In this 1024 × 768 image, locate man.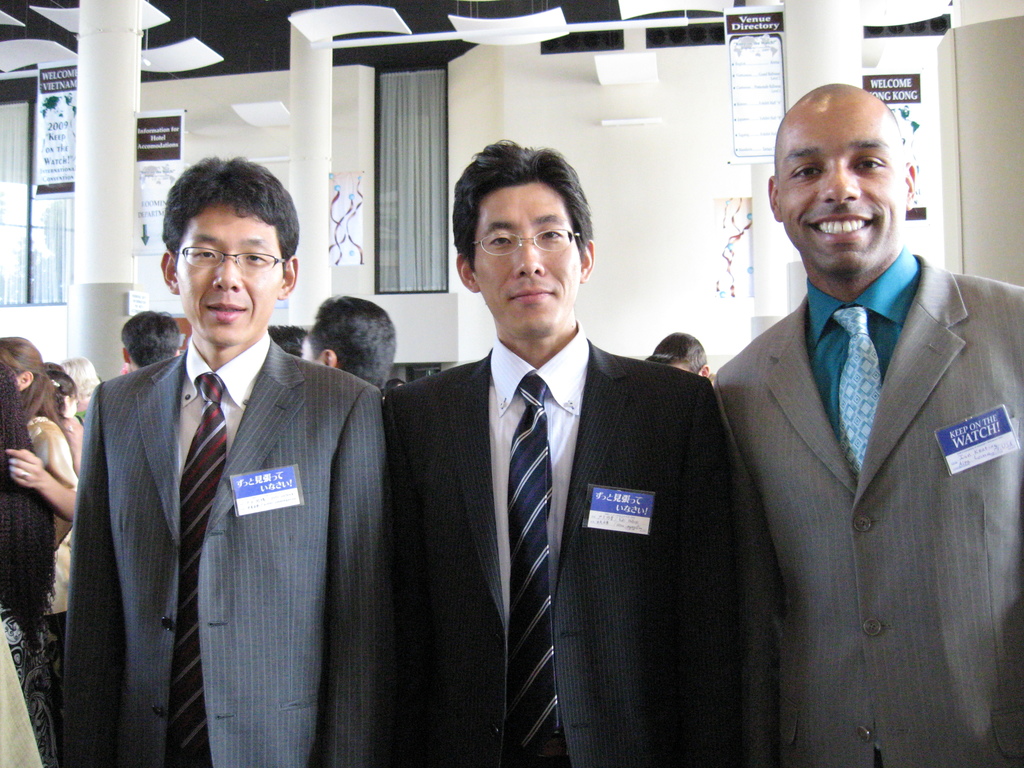
Bounding box: left=120, top=307, right=179, bottom=373.
